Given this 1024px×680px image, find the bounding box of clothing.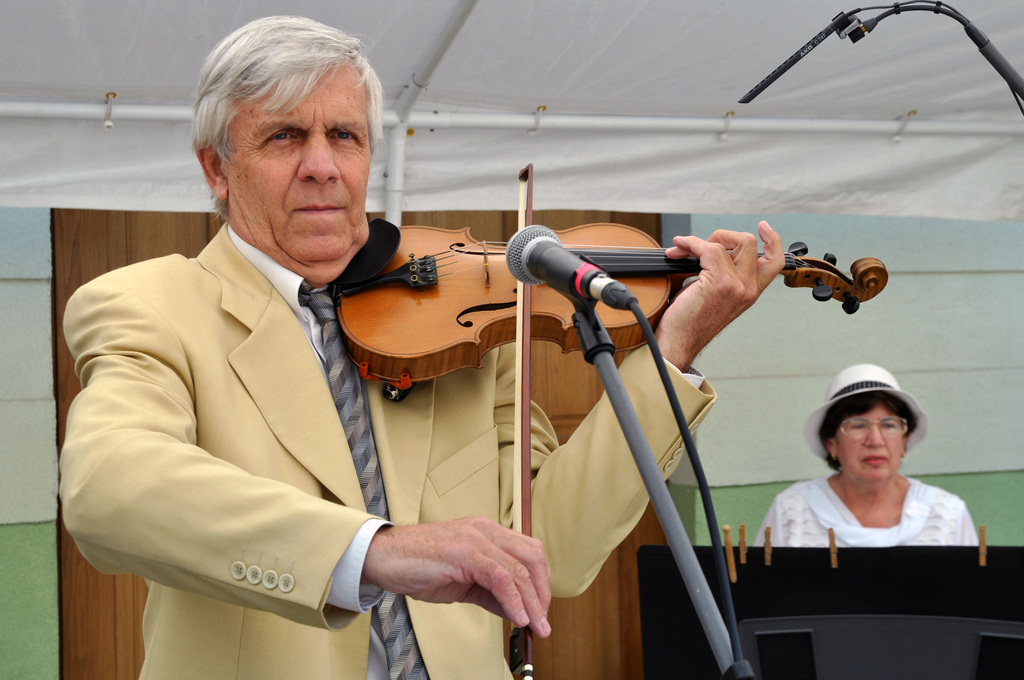
(x1=755, y1=475, x2=982, y2=545).
